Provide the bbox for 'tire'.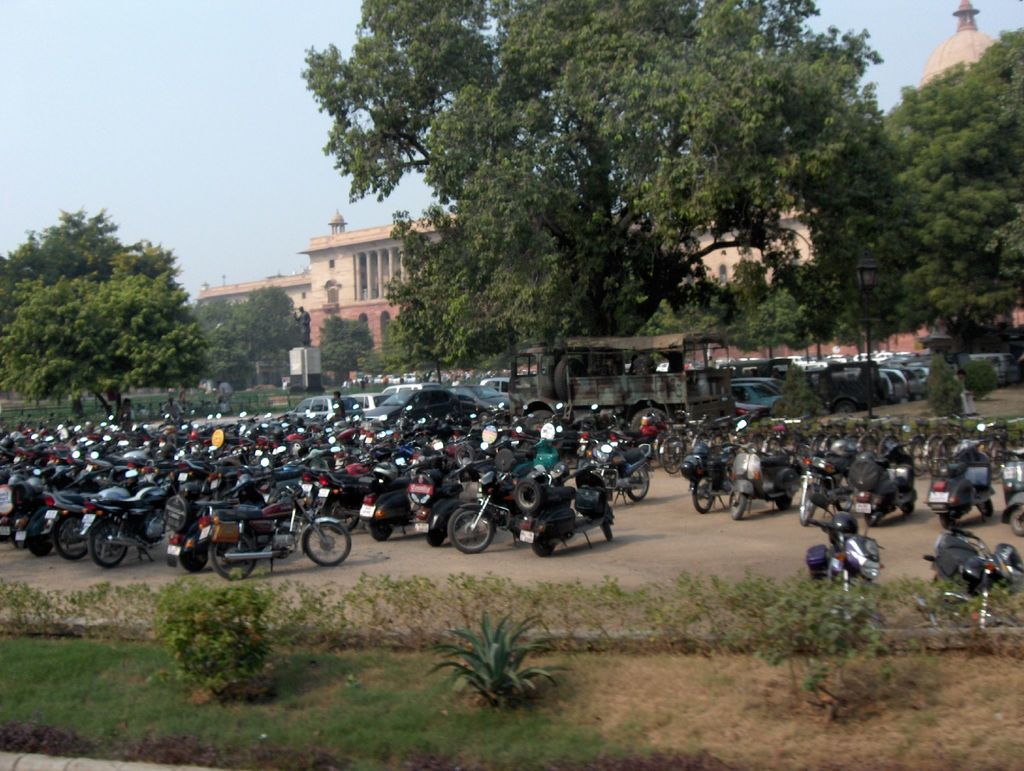
(x1=858, y1=436, x2=877, y2=457).
